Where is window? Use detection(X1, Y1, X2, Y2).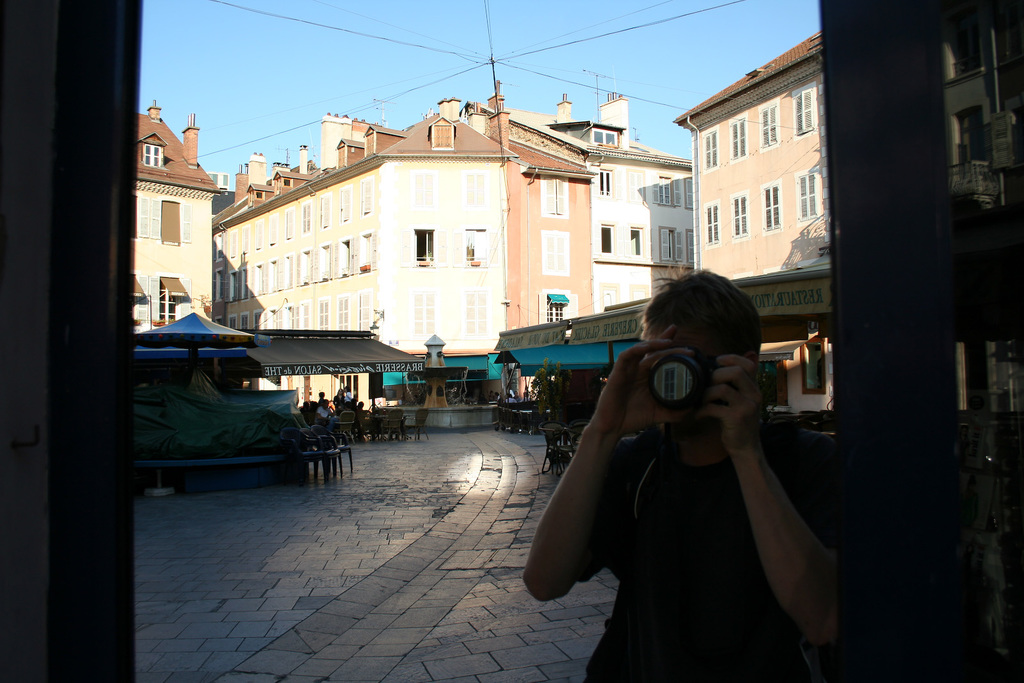
detection(214, 268, 232, 304).
